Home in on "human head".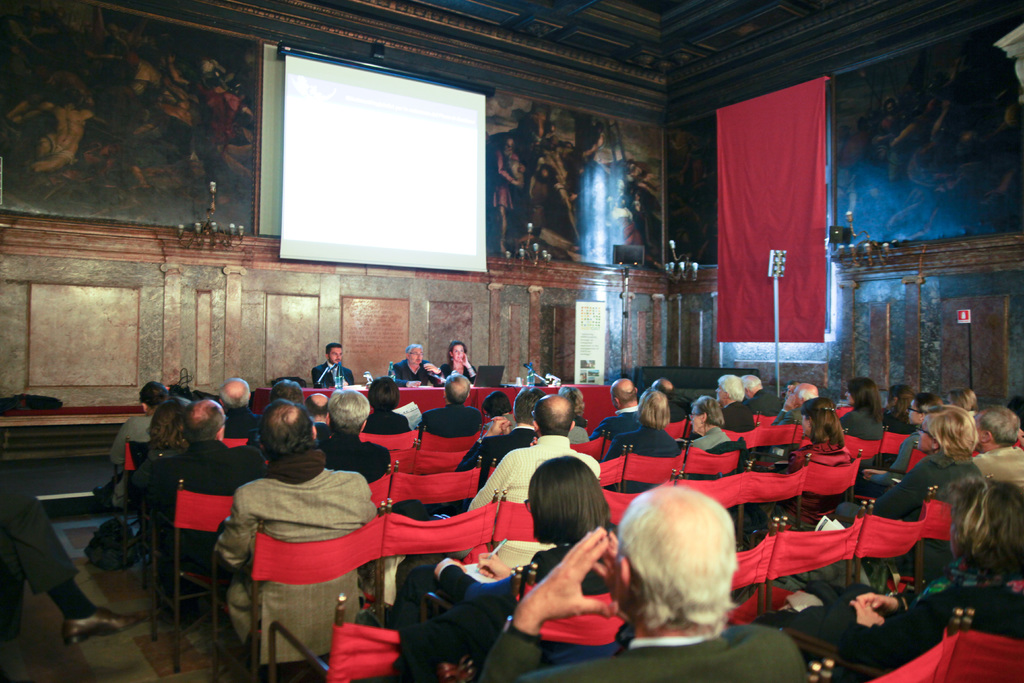
Homed in at <box>715,374,743,404</box>.
